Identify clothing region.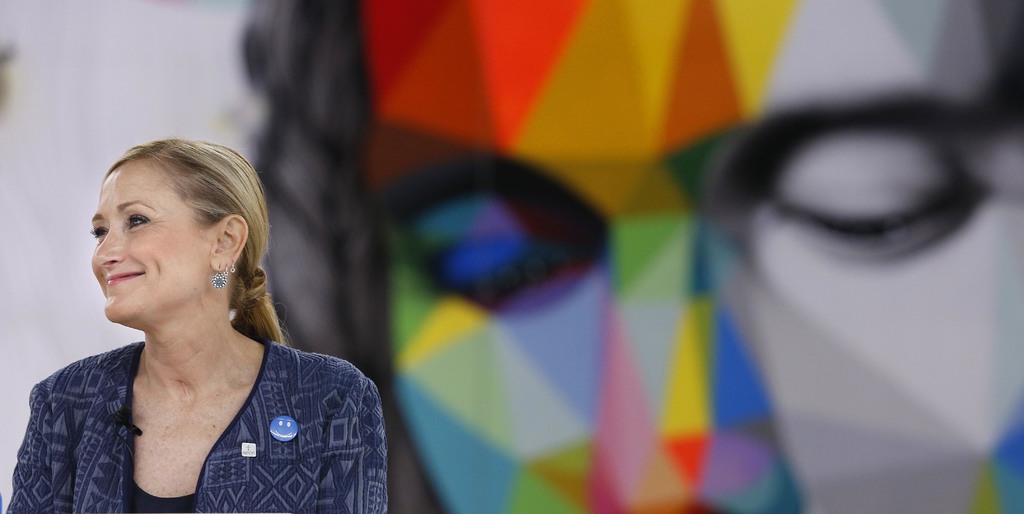
Region: <region>7, 335, 391, 513</region>.
